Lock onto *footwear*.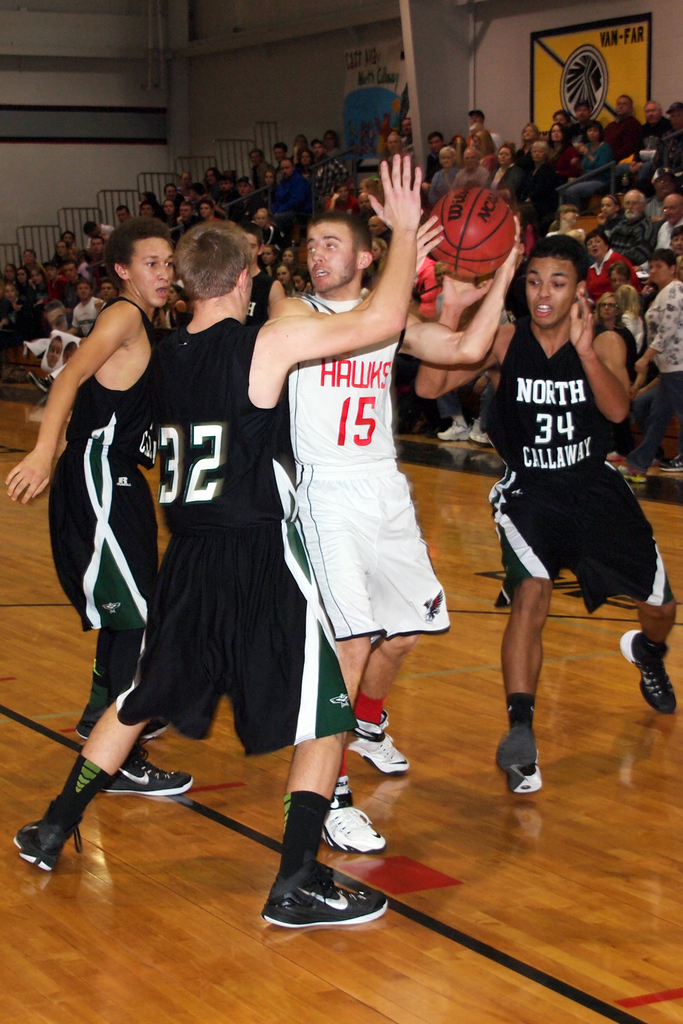
Locked: <box>349,705,411,774</box>.
